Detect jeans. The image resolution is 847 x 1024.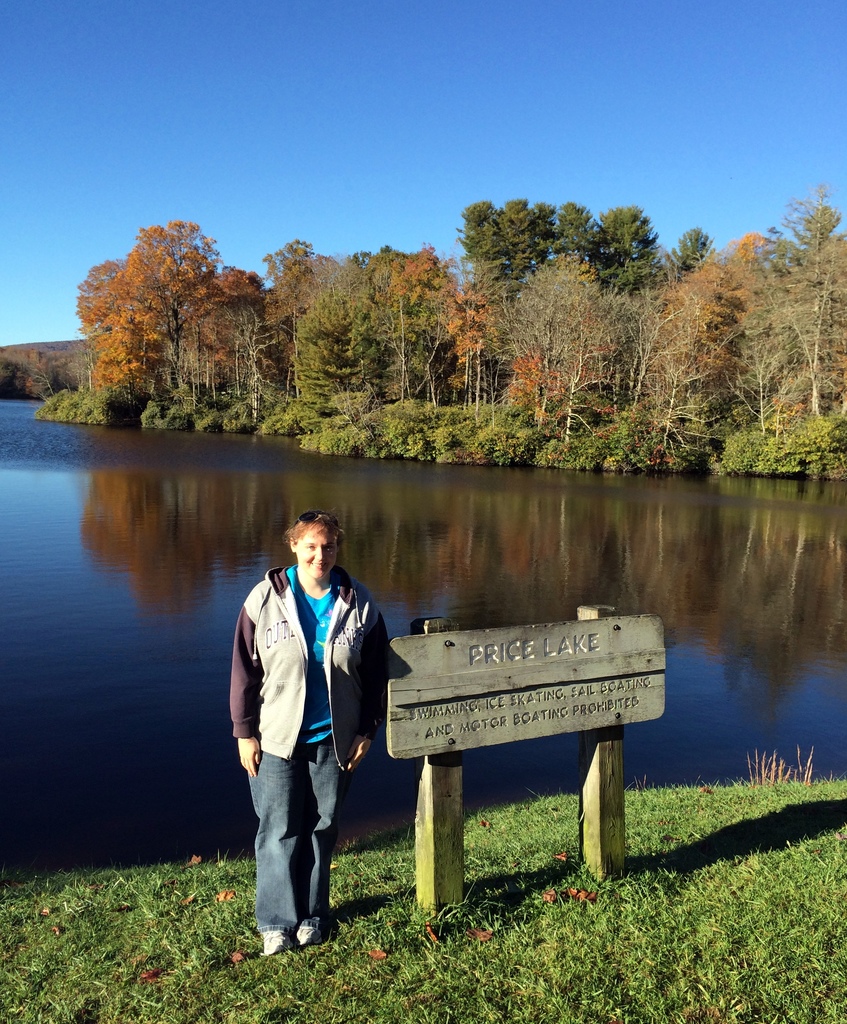
left=248, top=741, right=343, bottom=932.
